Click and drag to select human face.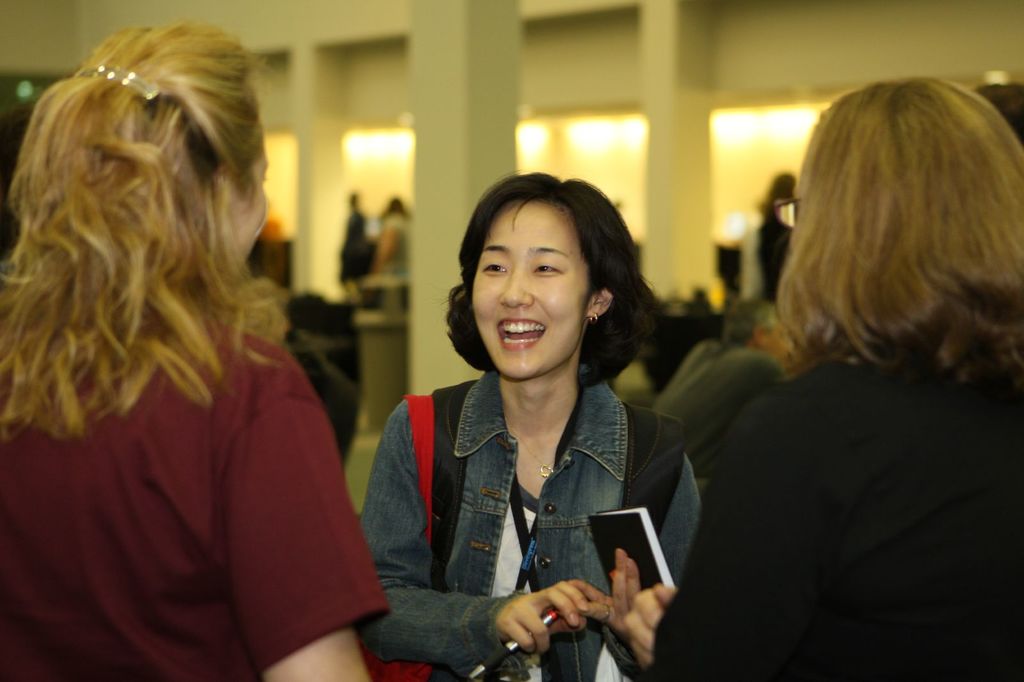
Selection: box=[471, 202, 592, 385].
